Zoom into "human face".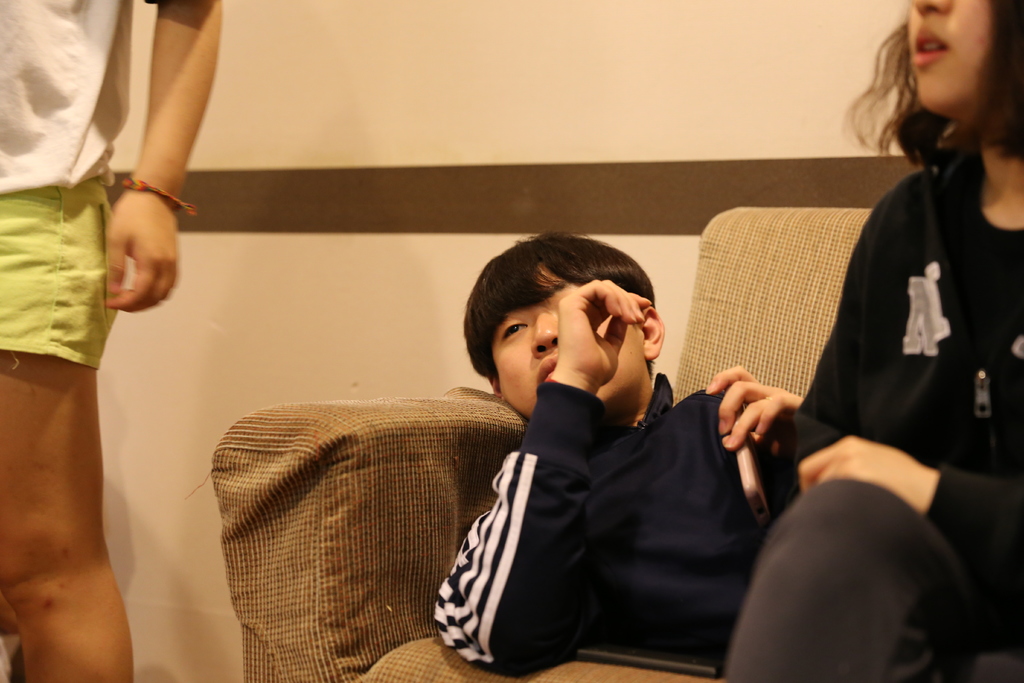
Zoom target: box(499, 261, 649, 421).
